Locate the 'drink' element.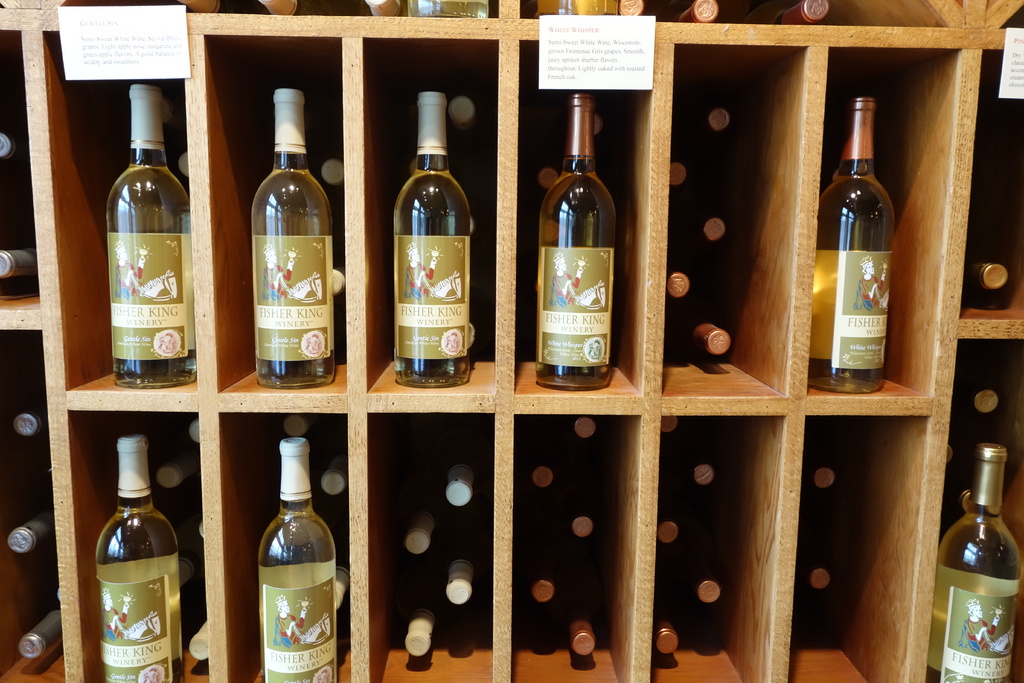
Element bbox: detection(535, 100, 615, 386).
